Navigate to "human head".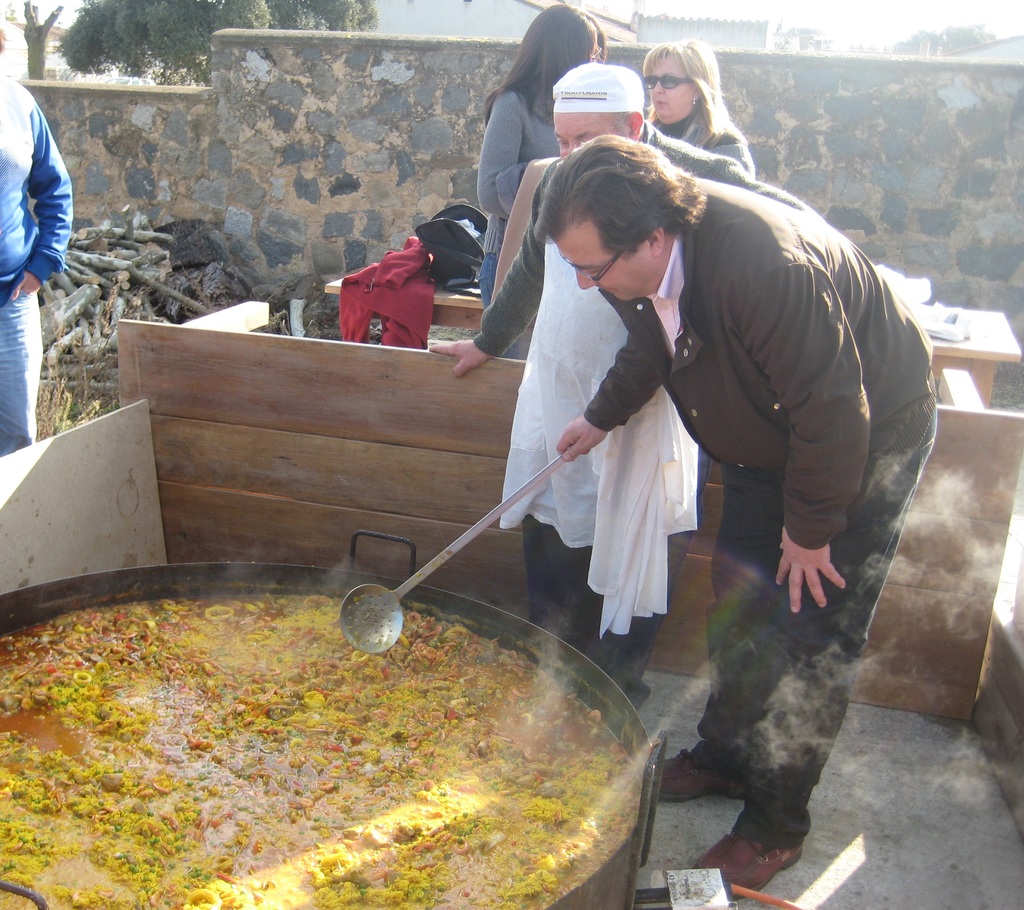
Navigation target: pyautogui.locateOnScreen(519, 1, 603, 84).
